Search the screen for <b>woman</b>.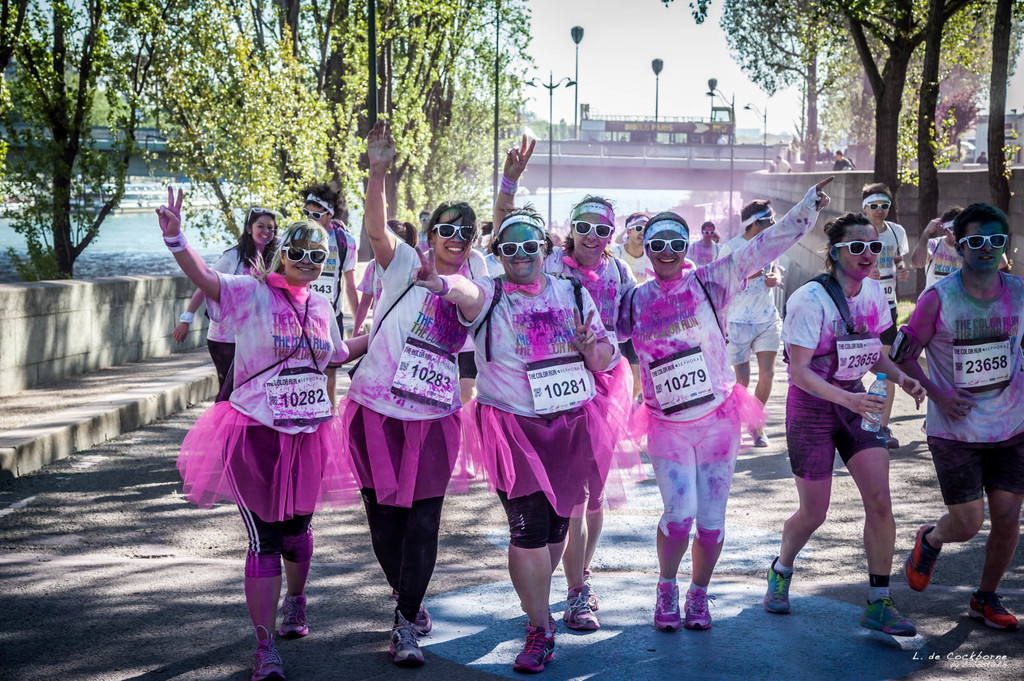
Found at 465, 204, 623, 673.
